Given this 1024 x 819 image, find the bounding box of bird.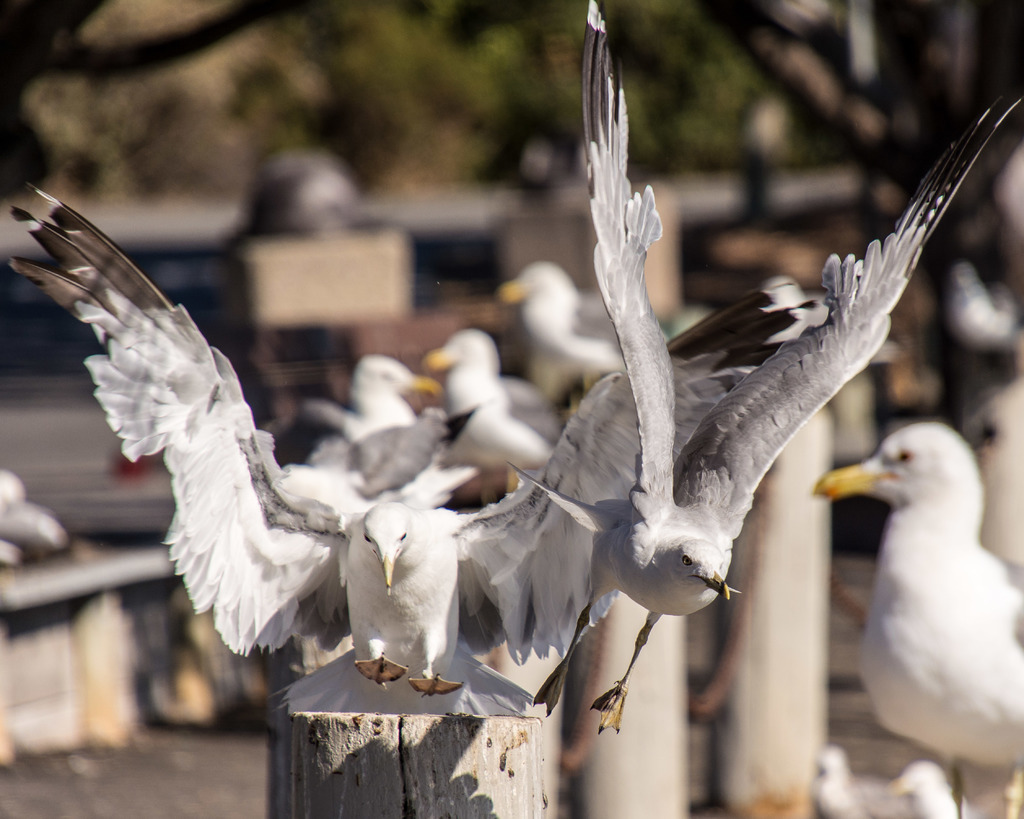
box(0, 470, 73, 564).
